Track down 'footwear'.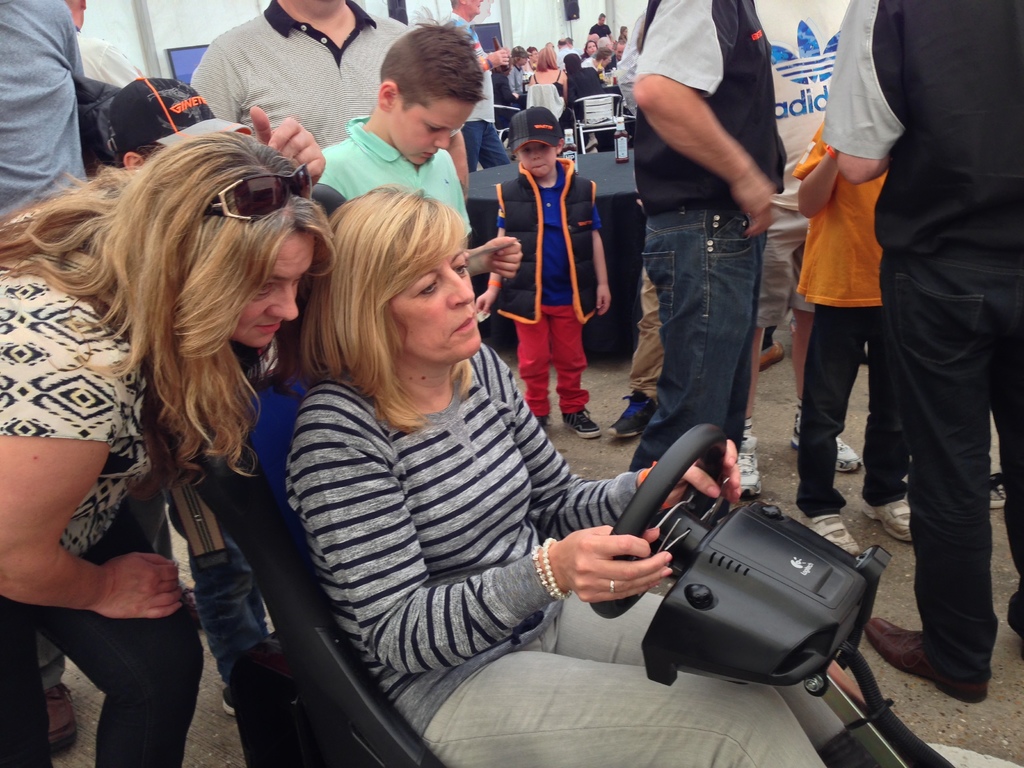
Tracked to (801,506,863,557).
